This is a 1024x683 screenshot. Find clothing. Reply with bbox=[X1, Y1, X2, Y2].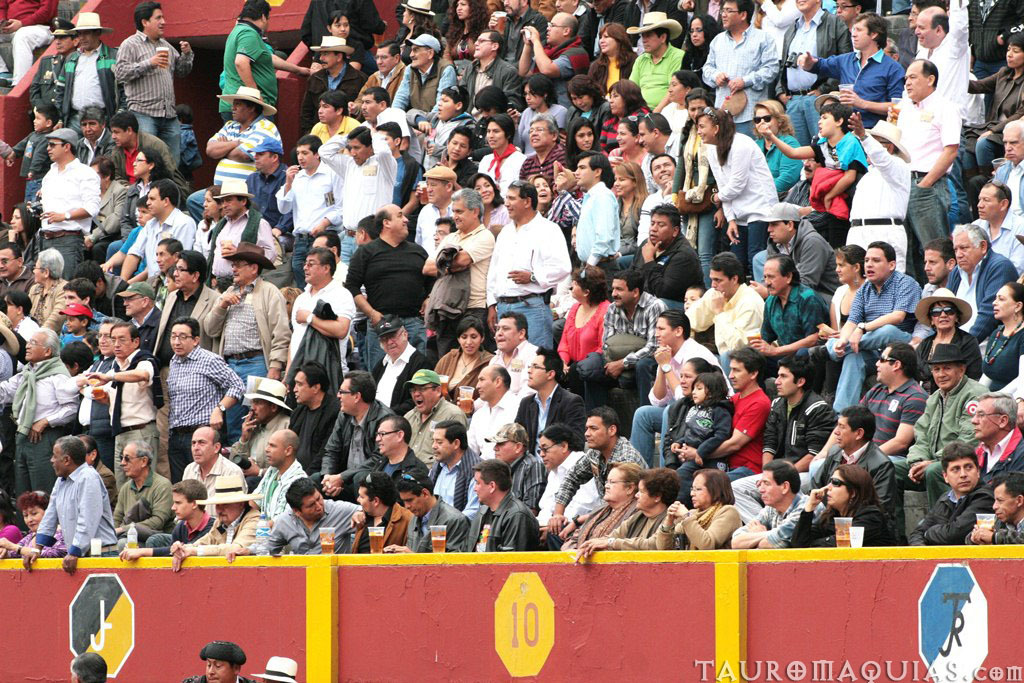
bbox=[425, 446, 484, 507].
